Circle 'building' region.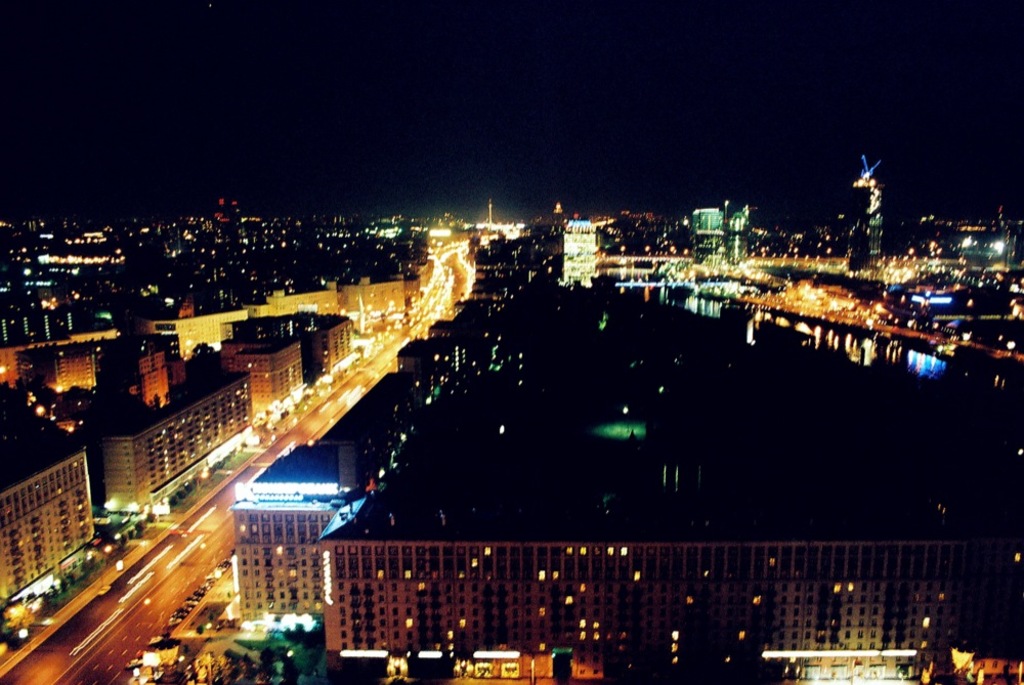
Region: <region>12, 334, 97, 392</region>.
